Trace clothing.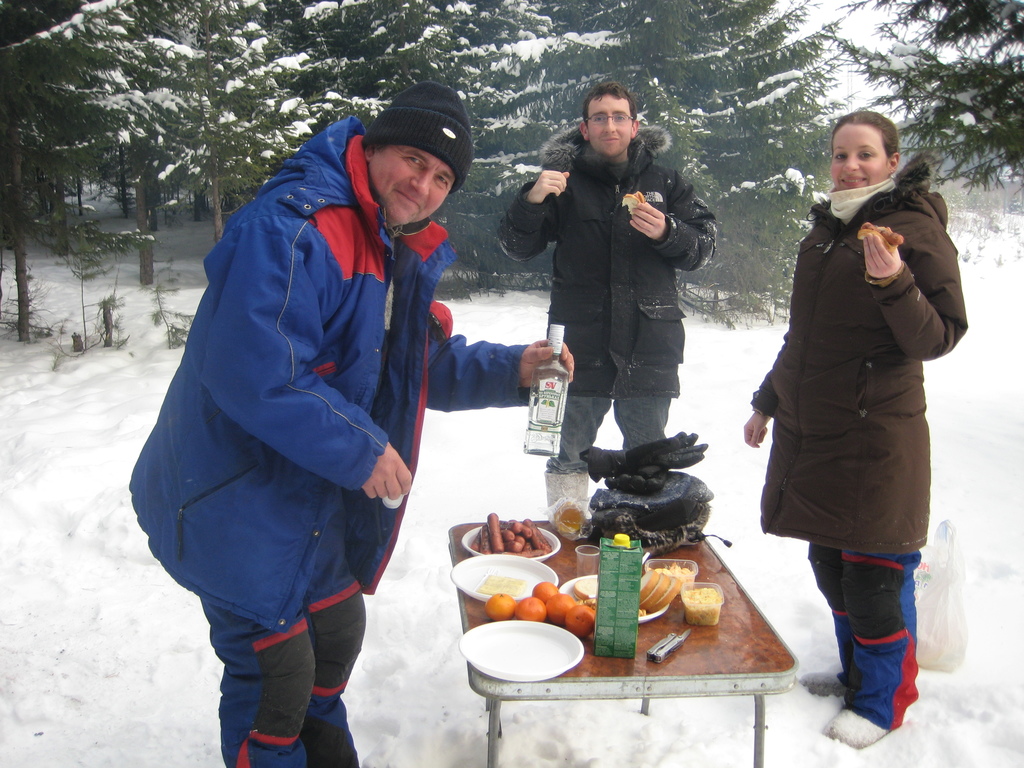
Traced to (x1=117, y1=108, x2=524, y2=767).
